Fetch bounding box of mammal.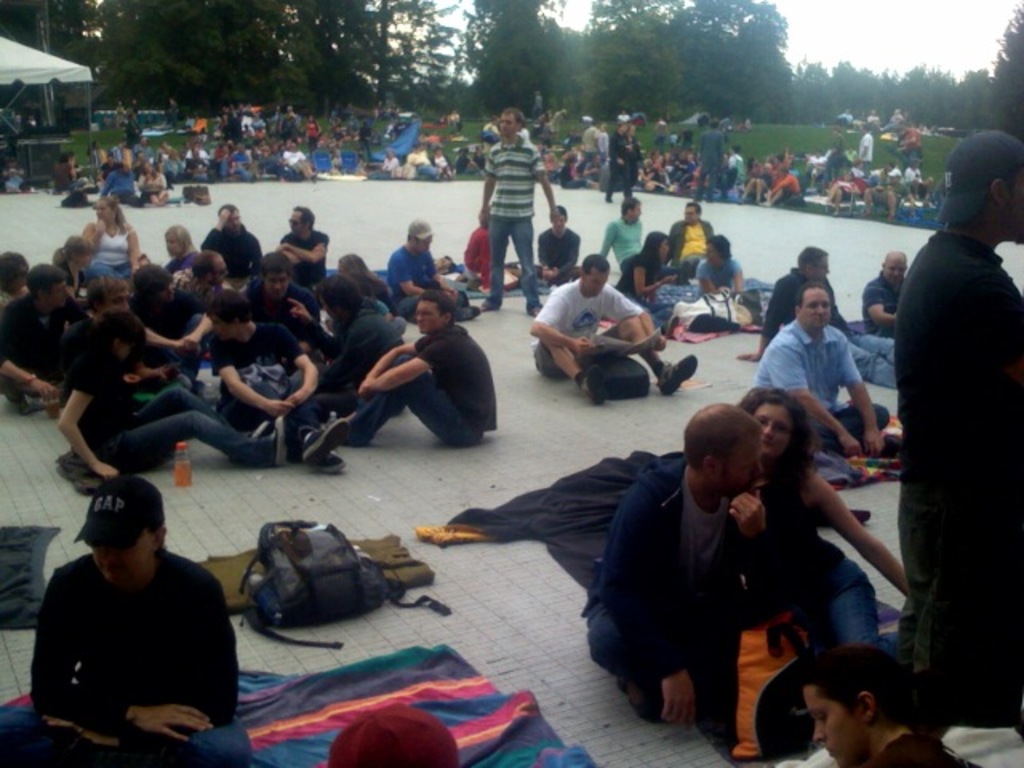
Bbox: 861, 243, 909, 339.
